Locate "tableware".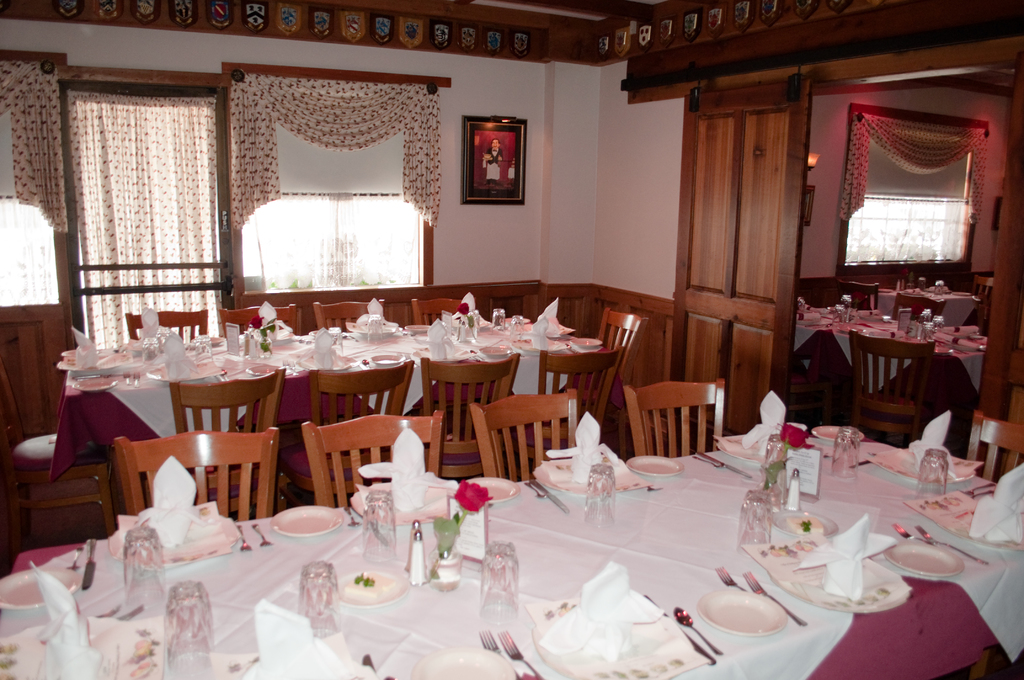
Bounding box: detection(163, 579, 212, 679).
